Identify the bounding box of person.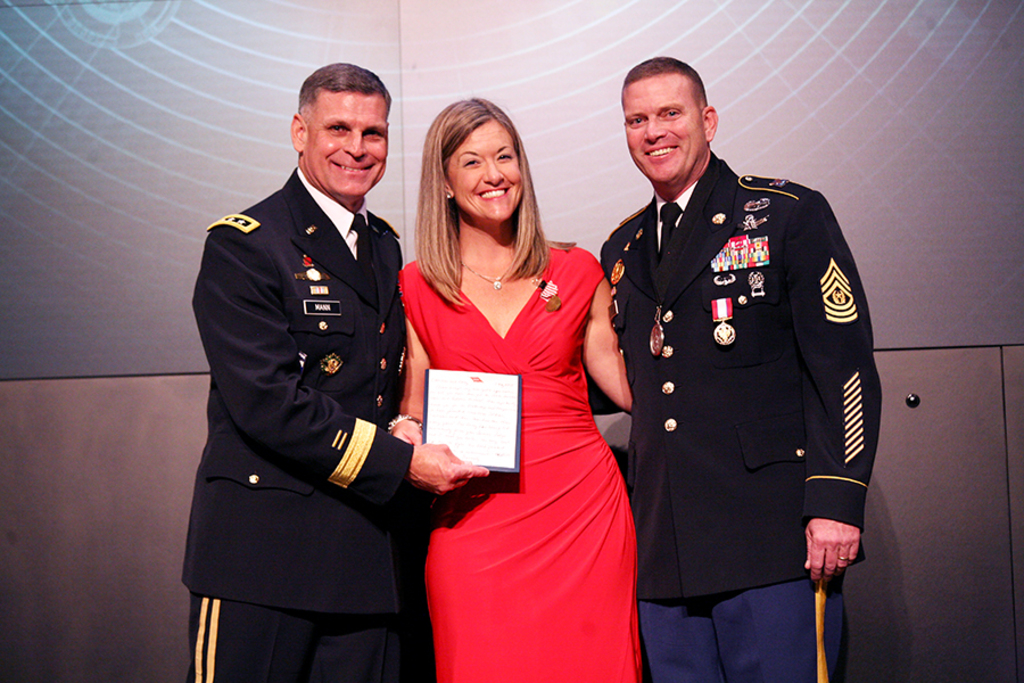
pyautogui.locateOnScreen(389, 99, 638, 682).
